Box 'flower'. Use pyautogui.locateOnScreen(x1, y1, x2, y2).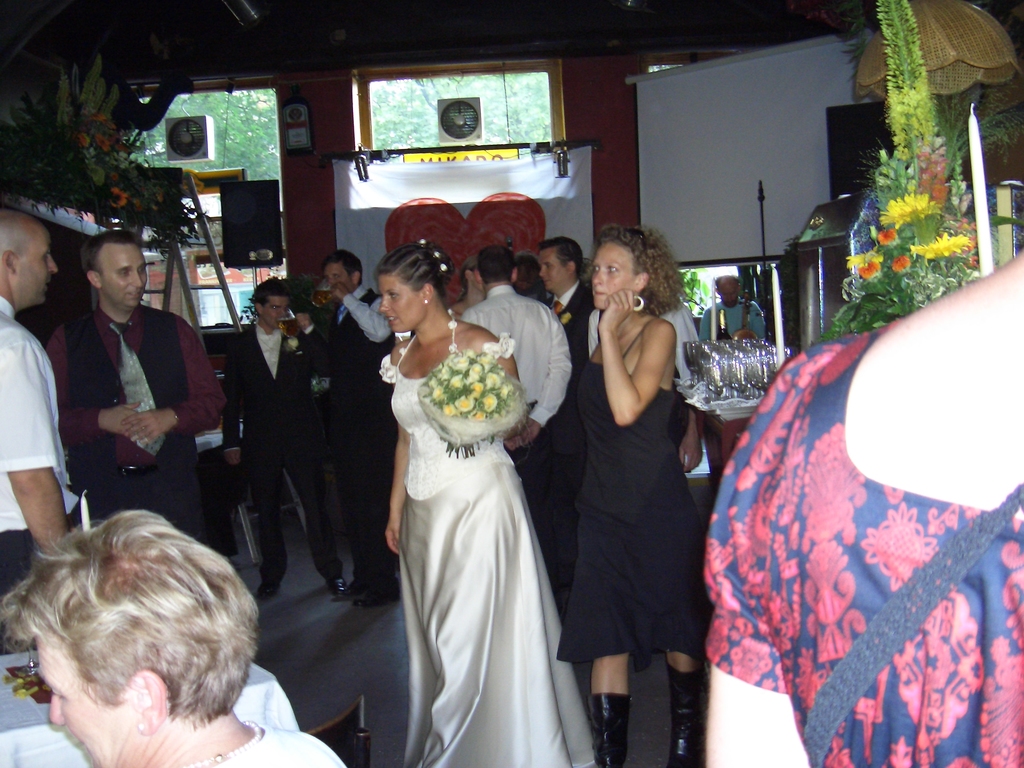
pyautogui.locateOnScreen(97, 131, 112, 148).
